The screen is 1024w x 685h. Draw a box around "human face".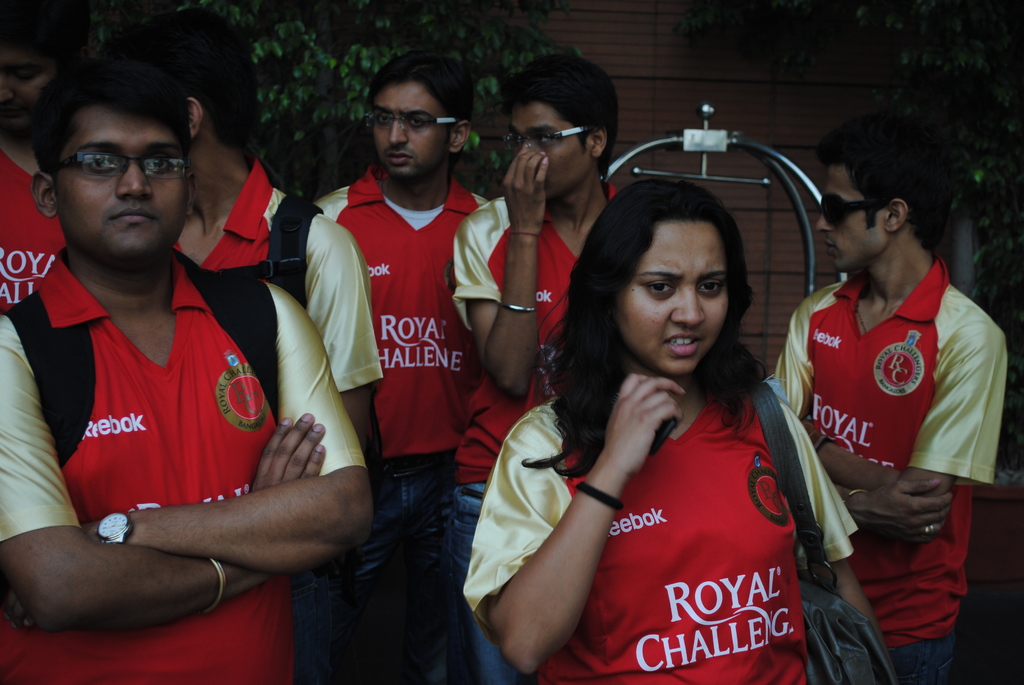
(left=56, top=105, right=189, bottom=264).
